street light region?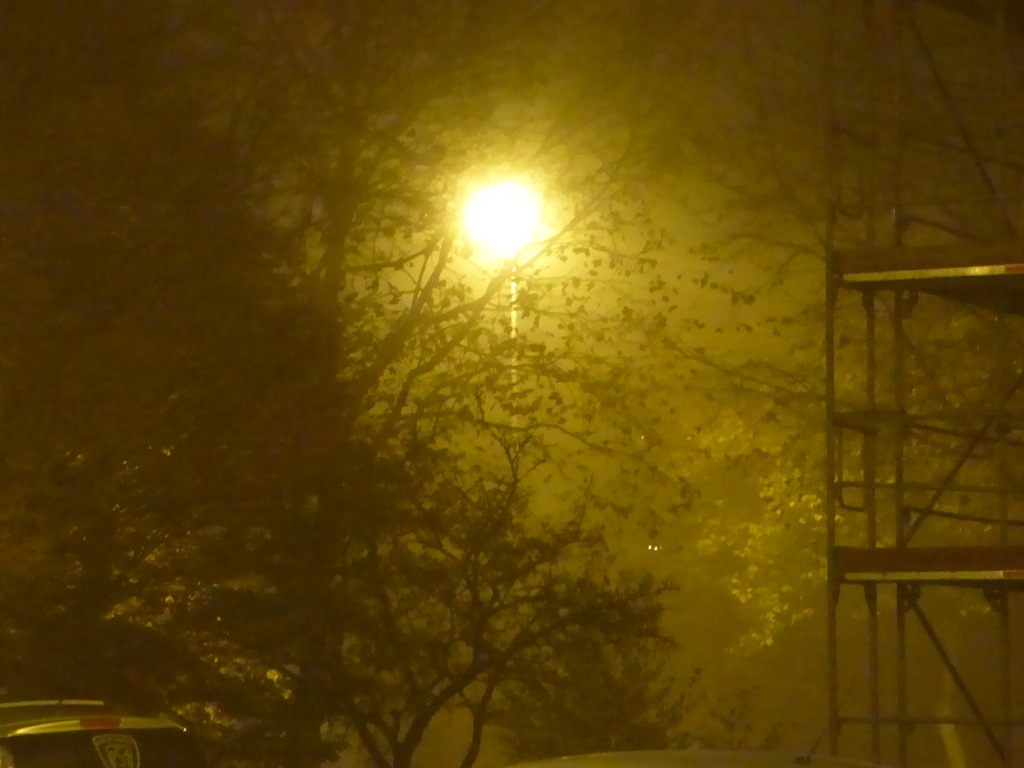
[452,171,565,476]
